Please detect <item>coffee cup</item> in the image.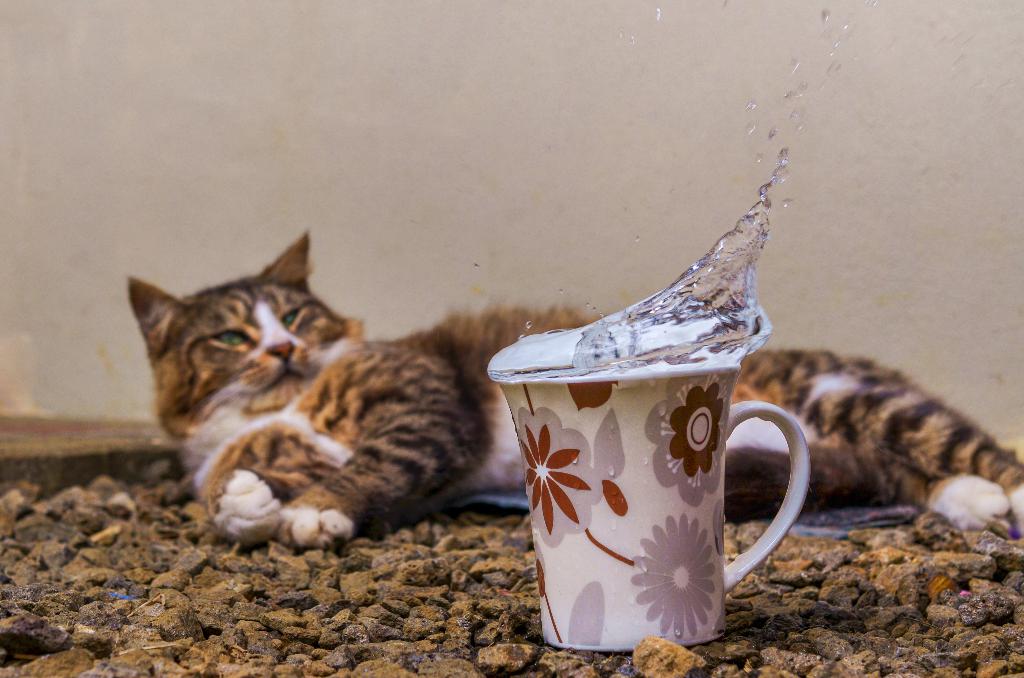
box(486, 321, 817, 654).
